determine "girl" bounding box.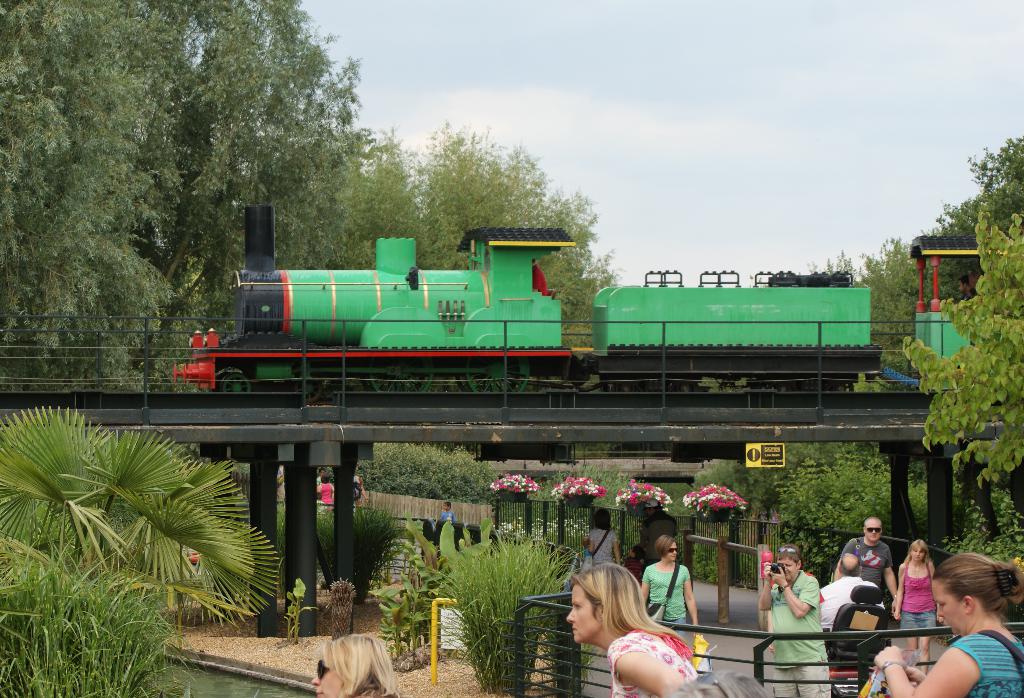
Determined: region(901, 538, 938, 670).
